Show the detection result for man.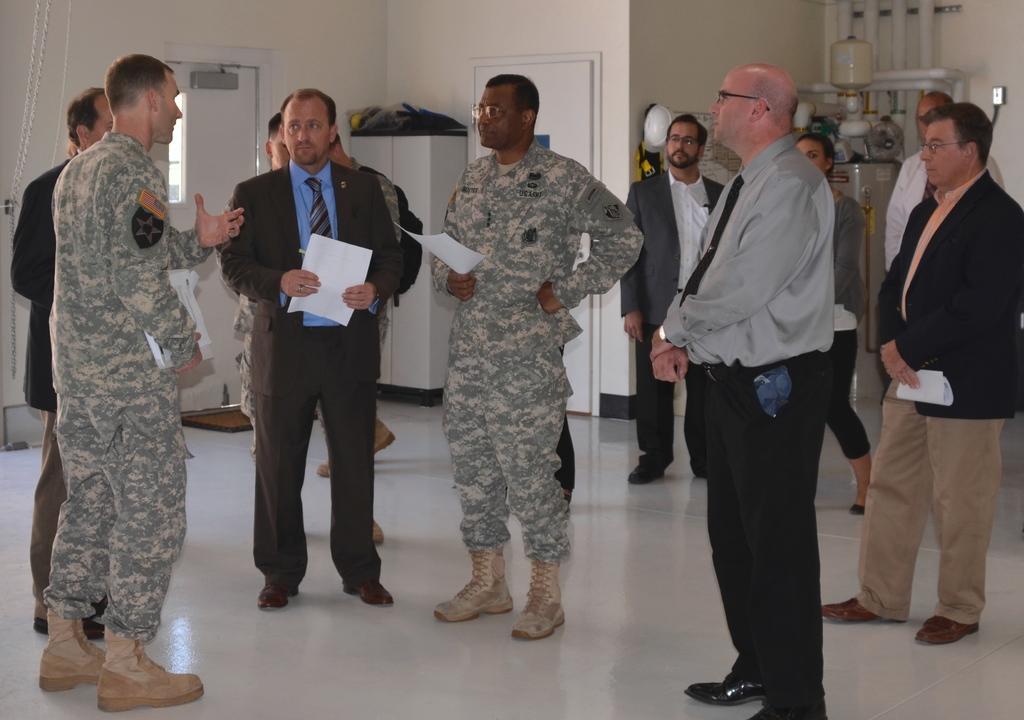
<region>660, 54, 877, 696</region>.
